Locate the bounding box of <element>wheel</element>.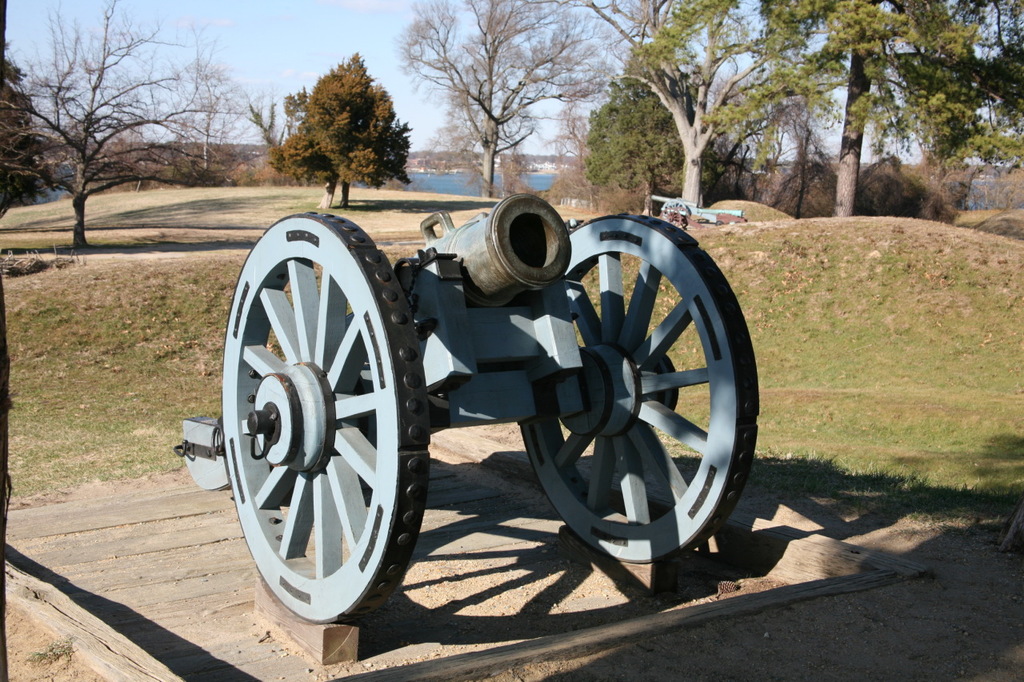
Bounding box: {"x1": 222, "y1": 210, "x2": 431, "y2": 624}.
